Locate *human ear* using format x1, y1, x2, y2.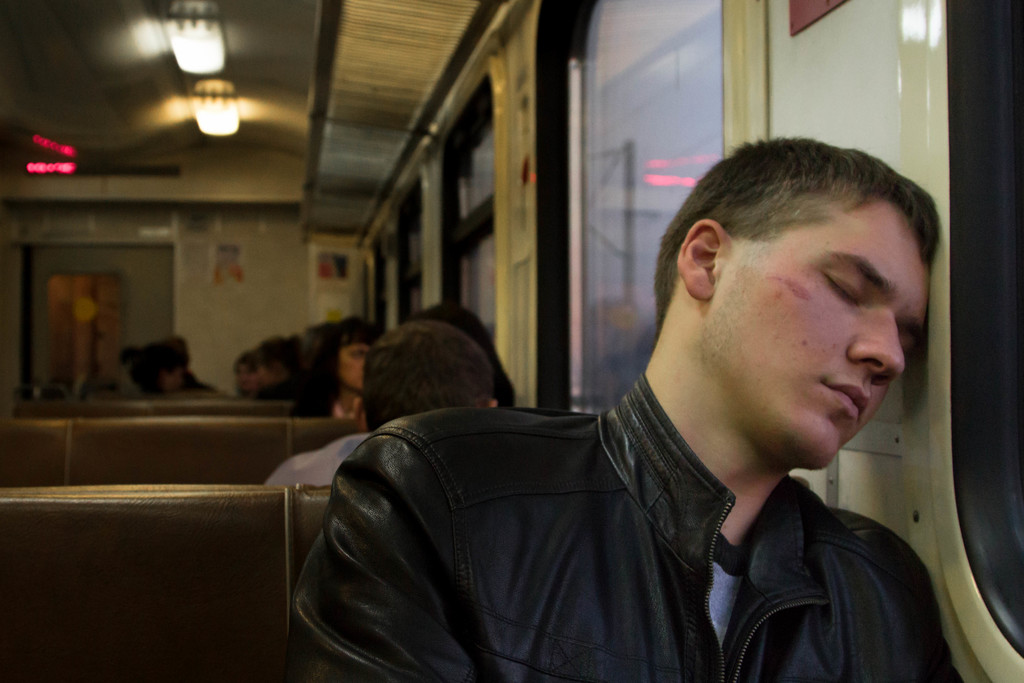
485, 398, 498, 408.
